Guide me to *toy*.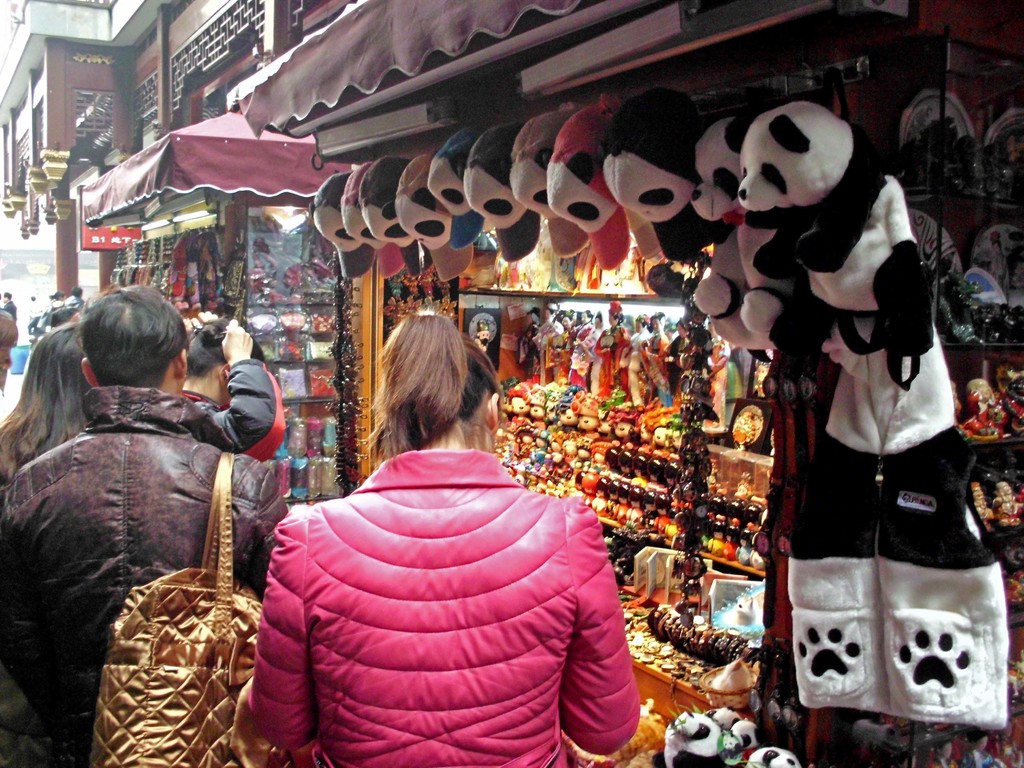
Guidance: [962,367,1016,442].
